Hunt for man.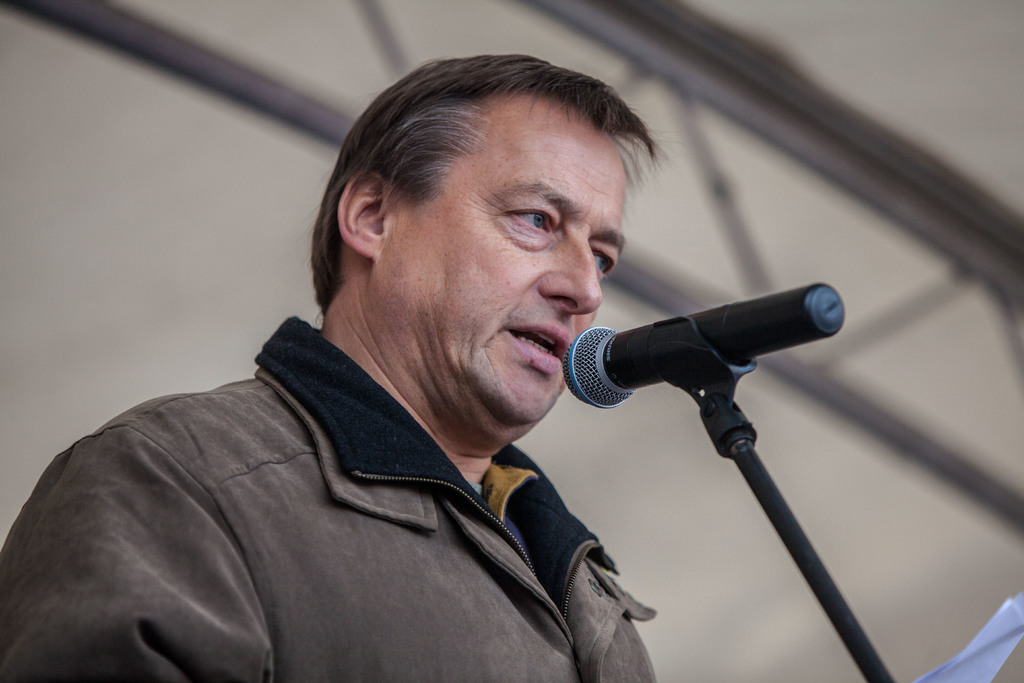
Hunted down at detection(49, 54, 796, 668).
